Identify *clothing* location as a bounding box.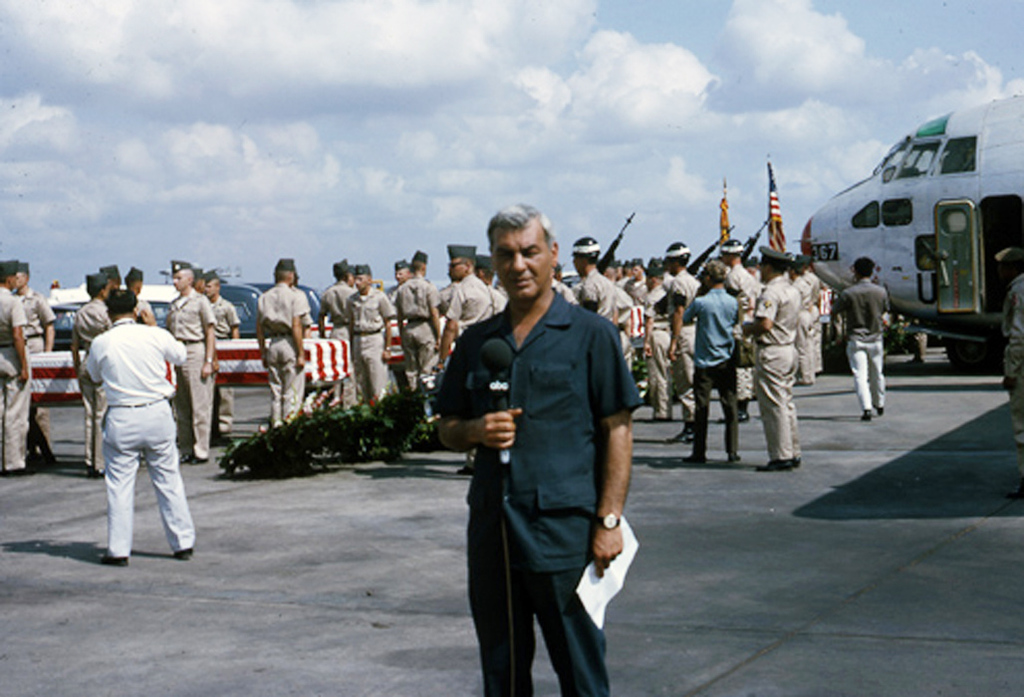
<region>165, 294, 214, 454</region>.
